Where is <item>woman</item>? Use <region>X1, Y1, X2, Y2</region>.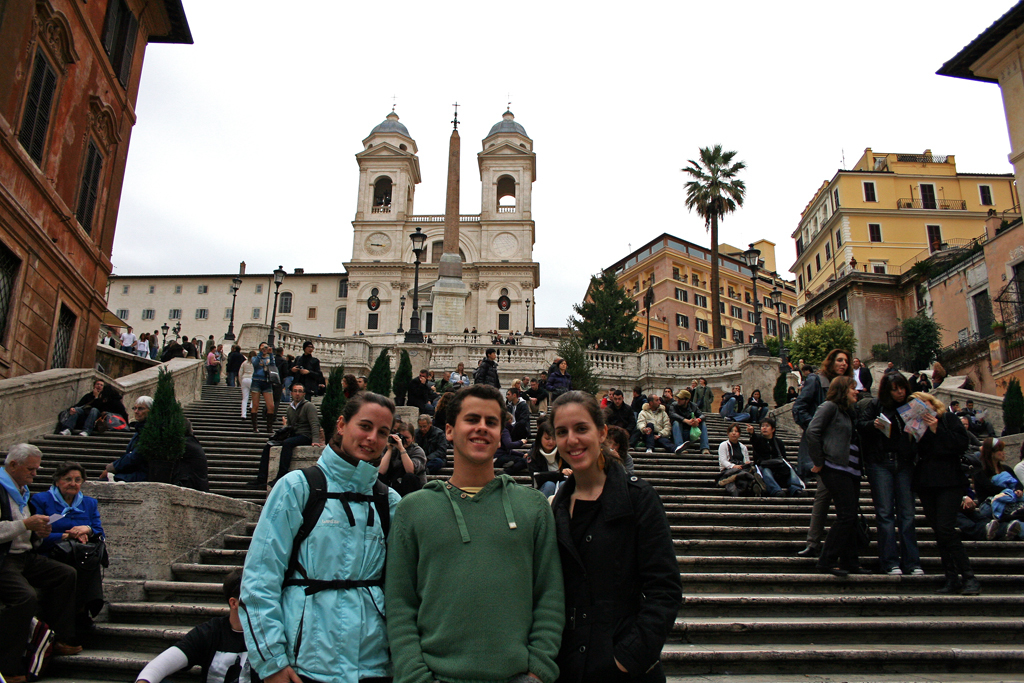
<region>719, 425, 769, 495</region>.
